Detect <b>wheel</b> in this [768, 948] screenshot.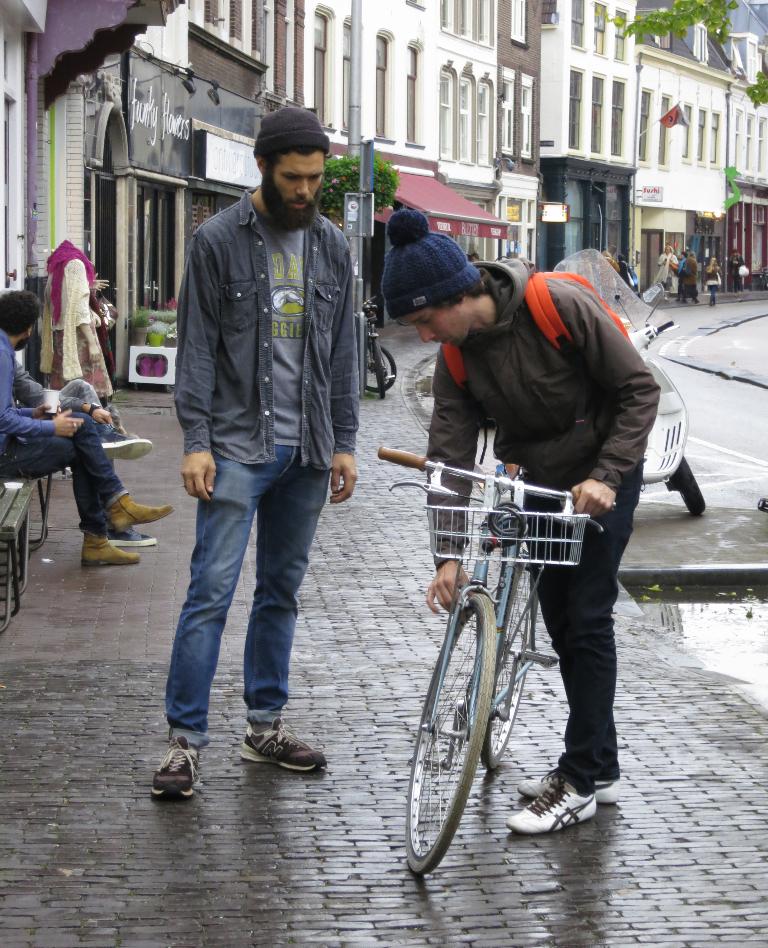
Detection: detection(489, 550, 551, 775).
